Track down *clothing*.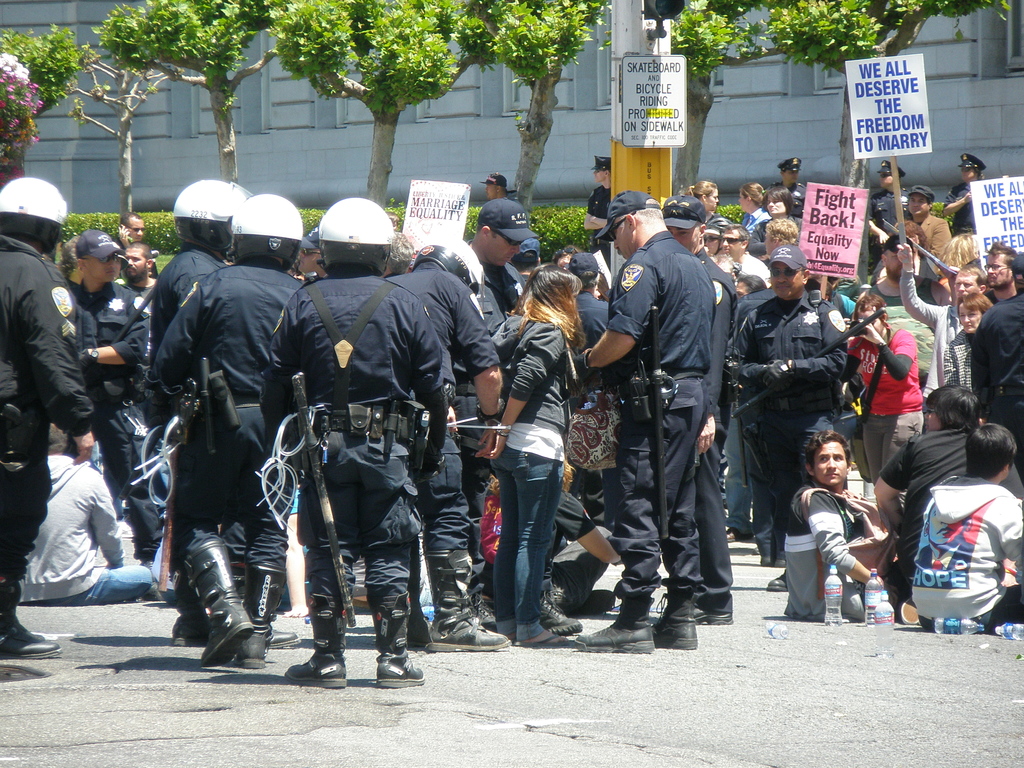
Tracked to (0,237,97,604).
